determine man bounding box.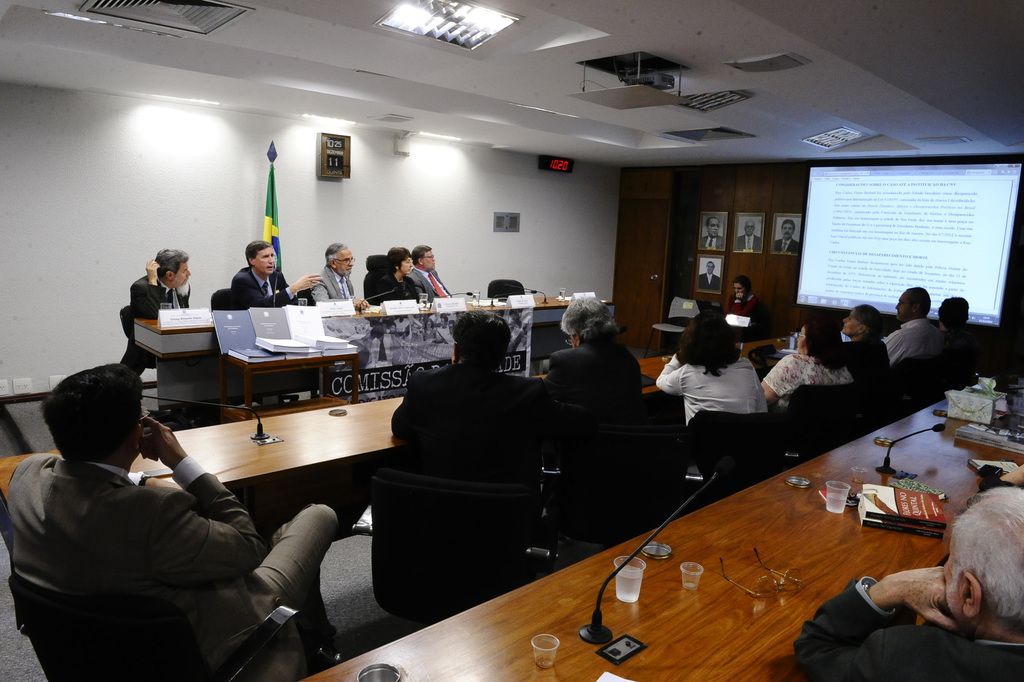
Determined: {"left": 235, "top": 234, "right": 329, "bottom": 313}.
